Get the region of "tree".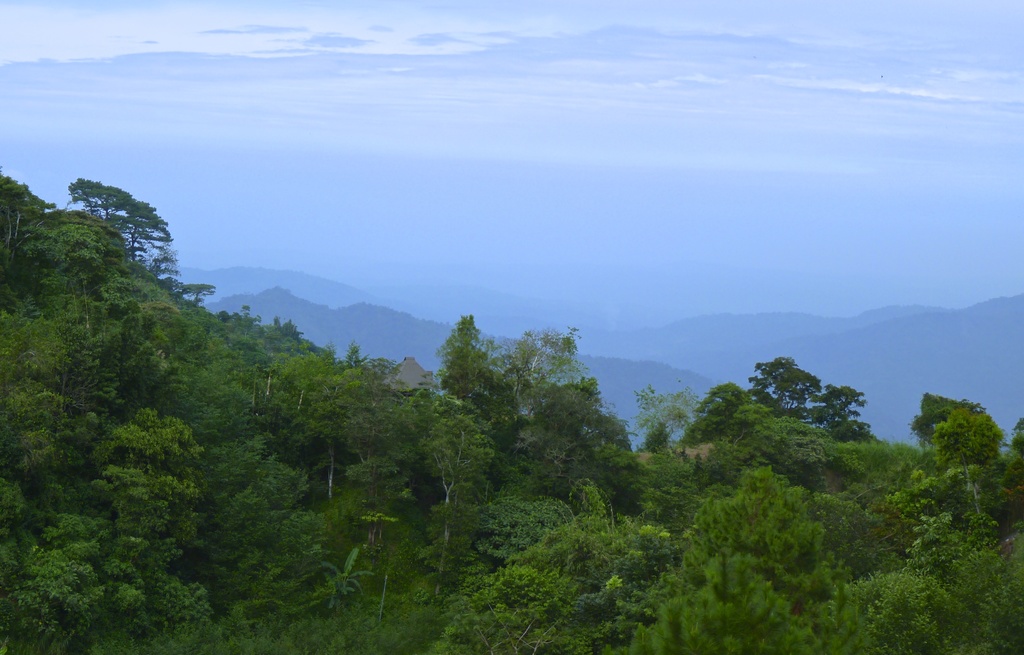
select_region(676, 374, 755, 447).
